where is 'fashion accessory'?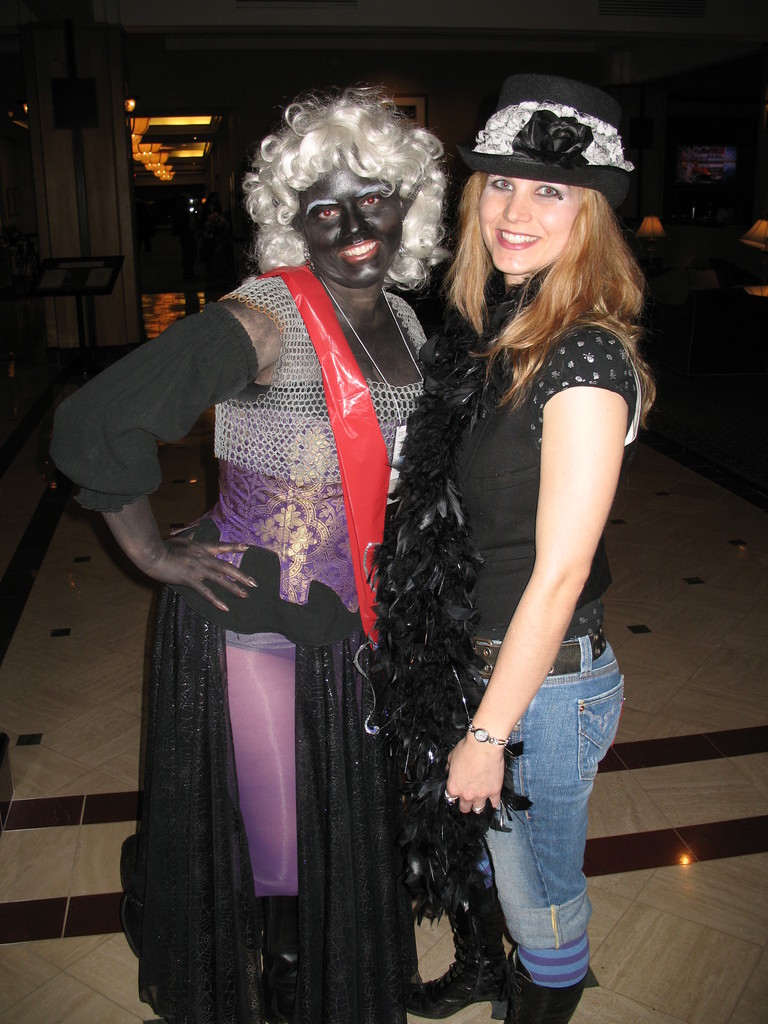
468, 634, 611, 680.
